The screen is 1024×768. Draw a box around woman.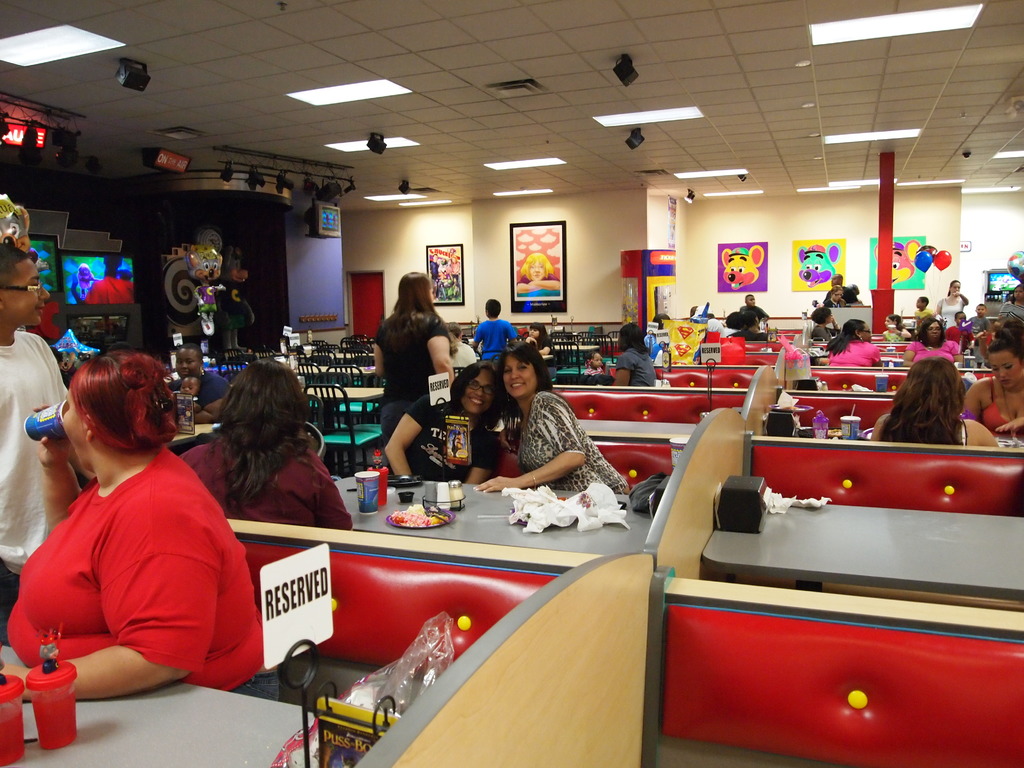
369 270 456 474.
